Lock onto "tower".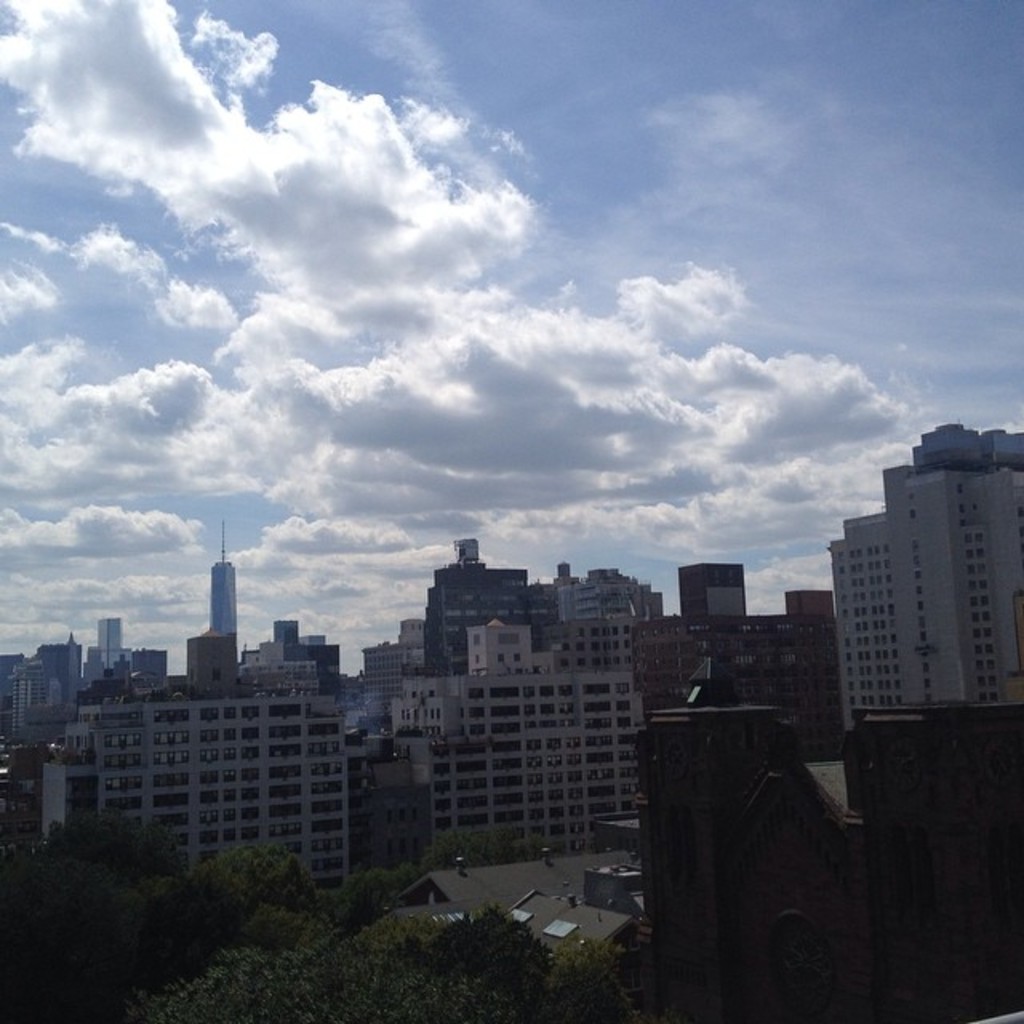
Locked: <box>421,542,554,686</box>.
